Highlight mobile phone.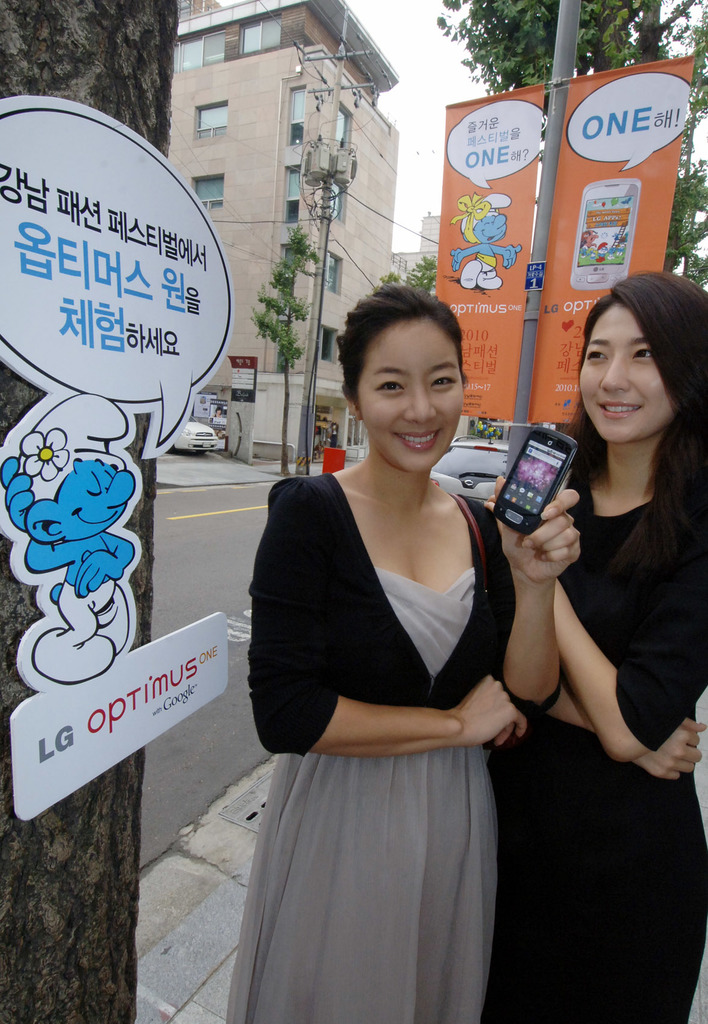
Highlighted region: (left=491, top=426, right=579, bottom=536).
